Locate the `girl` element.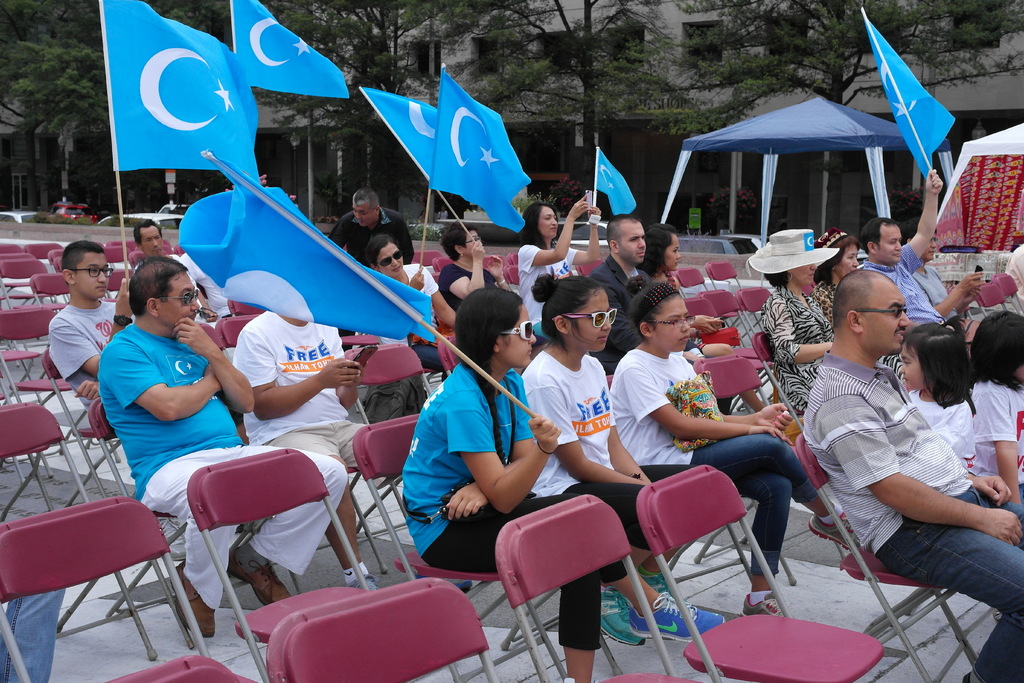
Element bbox: {"x1": 397, "y1": 286, "x2": 726, "y2": 682}.
